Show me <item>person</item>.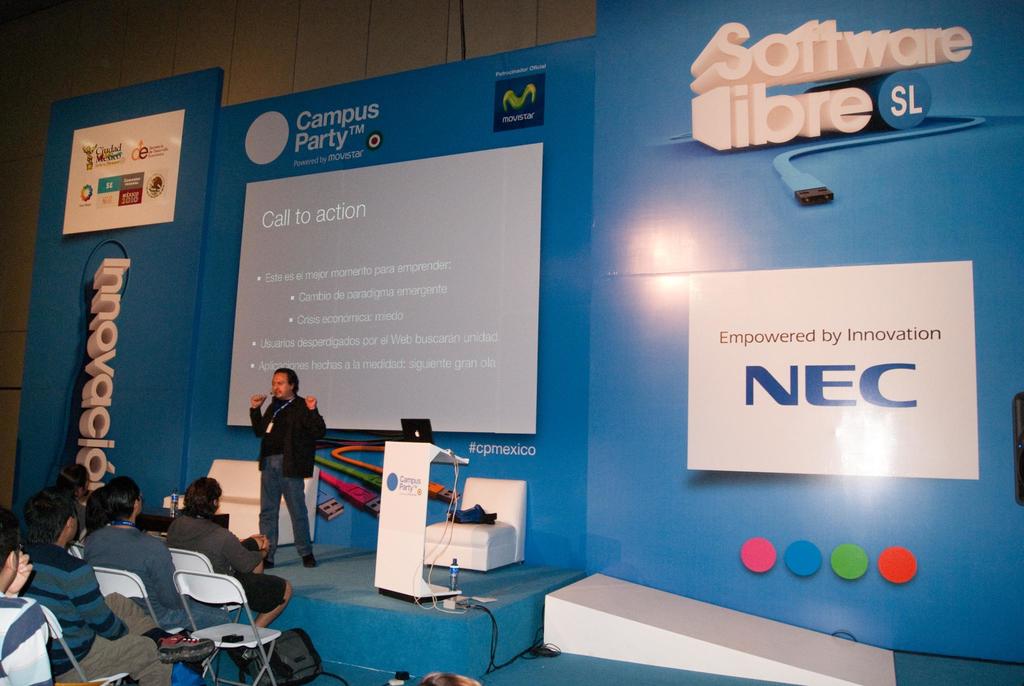
<item>person</item> is here: [239,363,313,569].
